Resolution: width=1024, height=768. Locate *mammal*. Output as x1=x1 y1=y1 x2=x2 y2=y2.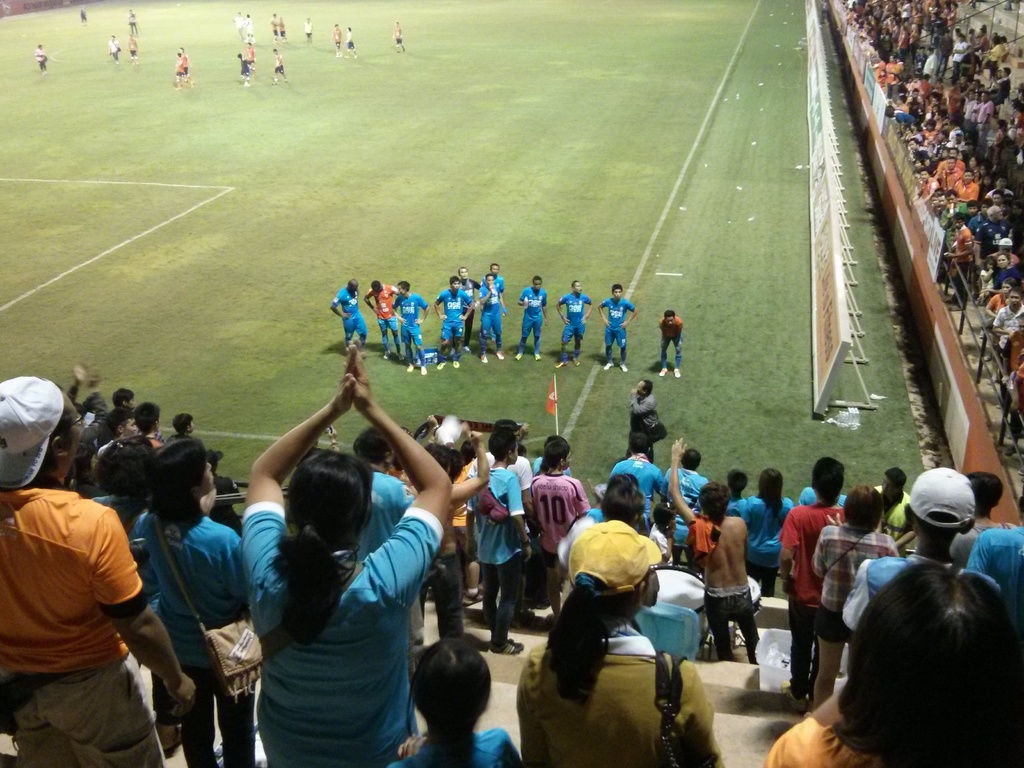
x1=518 y1=278 x2=547 y2=358.
